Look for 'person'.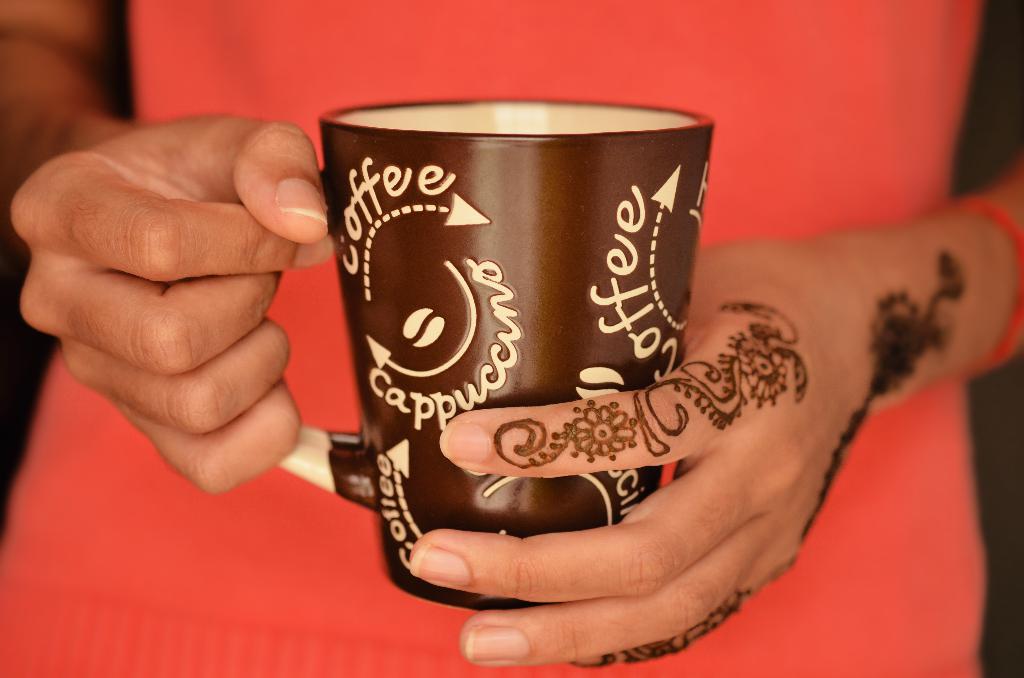
Found: locate(0, 0, 1023, 677).
